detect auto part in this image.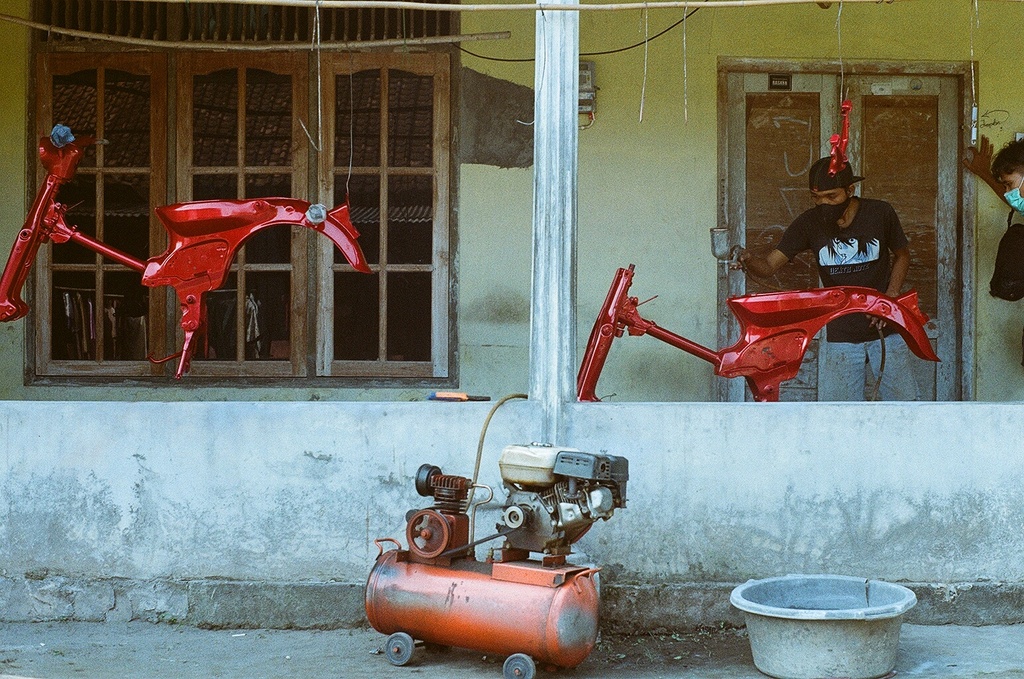
Detection: 0, 122, 378, 387.
